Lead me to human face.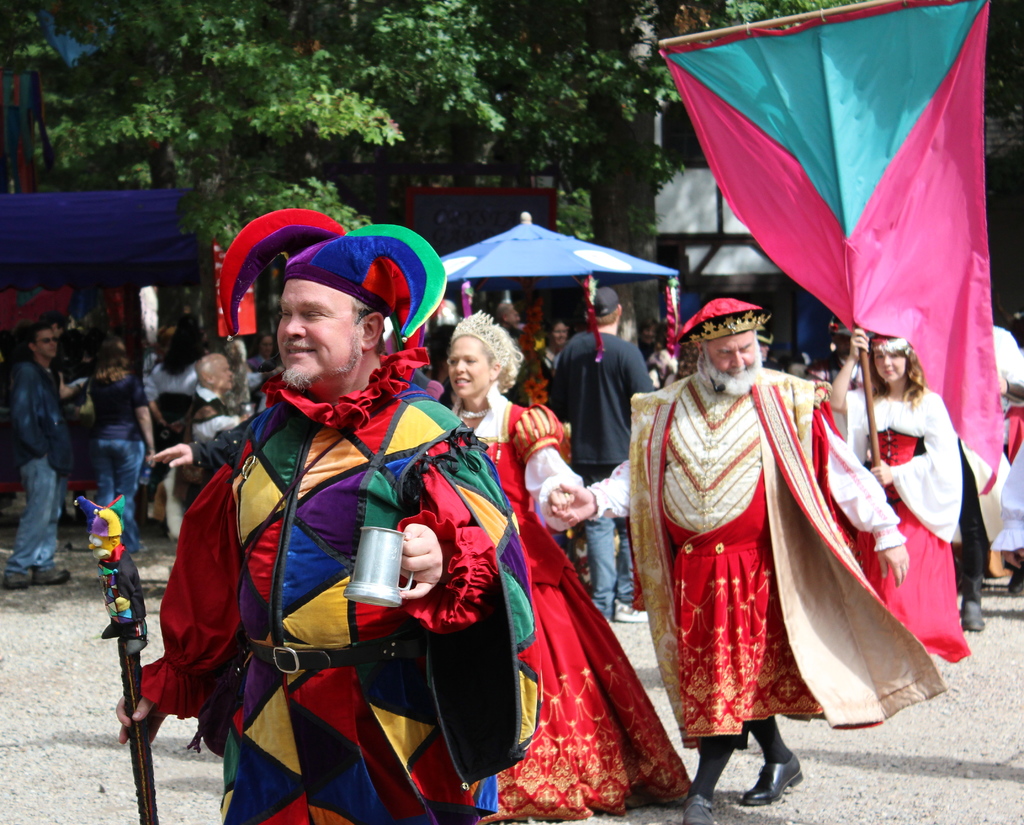
Lead to {"left": 211, "top": 350, "right": 228, "bottom": 392}.
